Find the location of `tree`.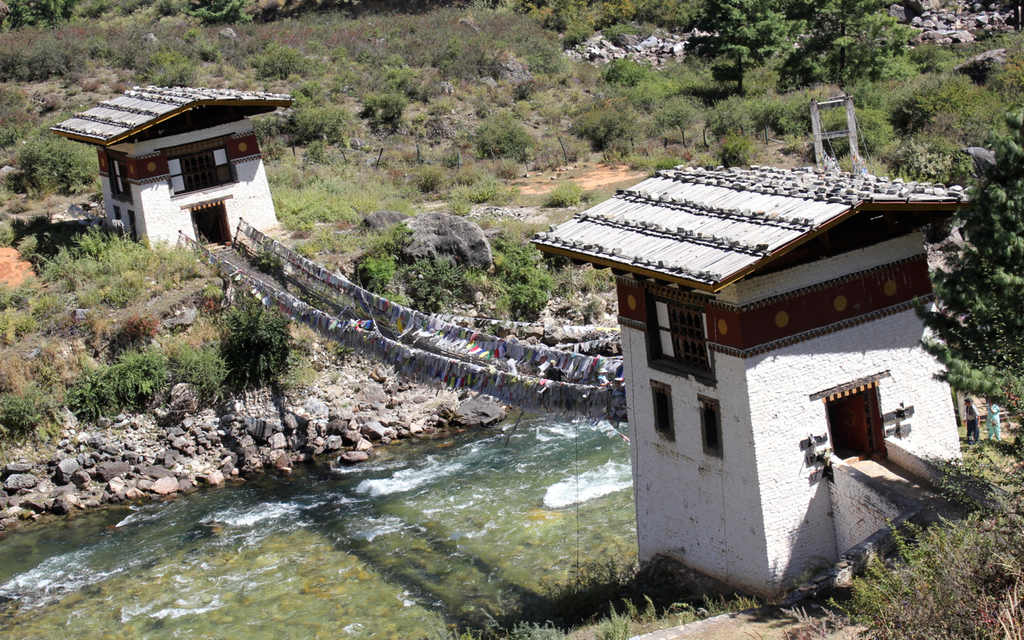
Location: <box>183,274,298,414</box>.
